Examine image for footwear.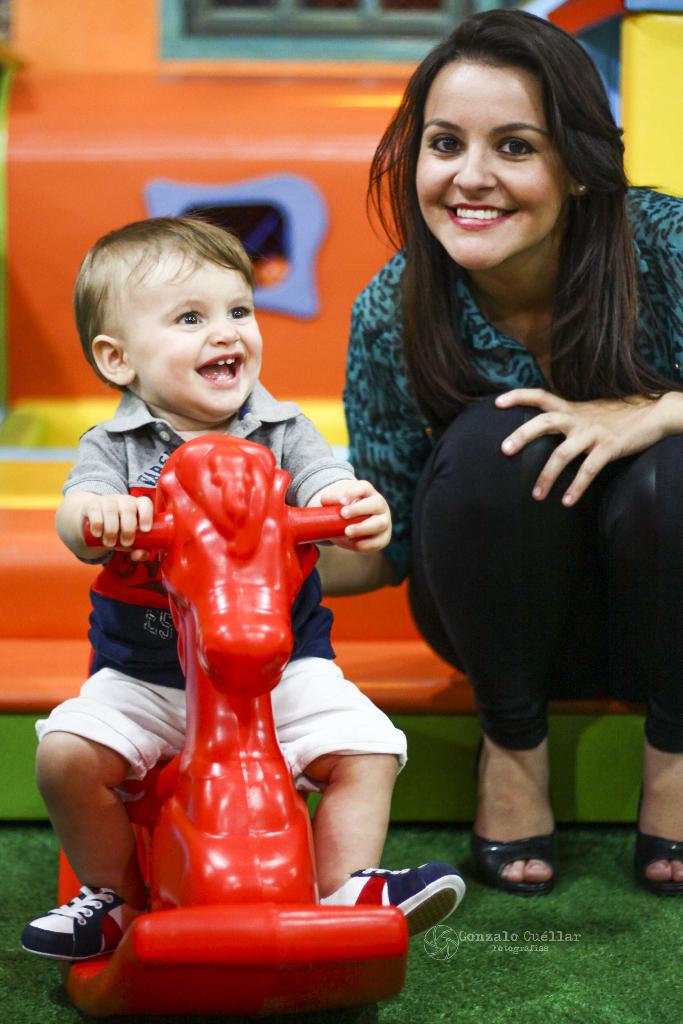
Examination result: [630,725,682,895].
